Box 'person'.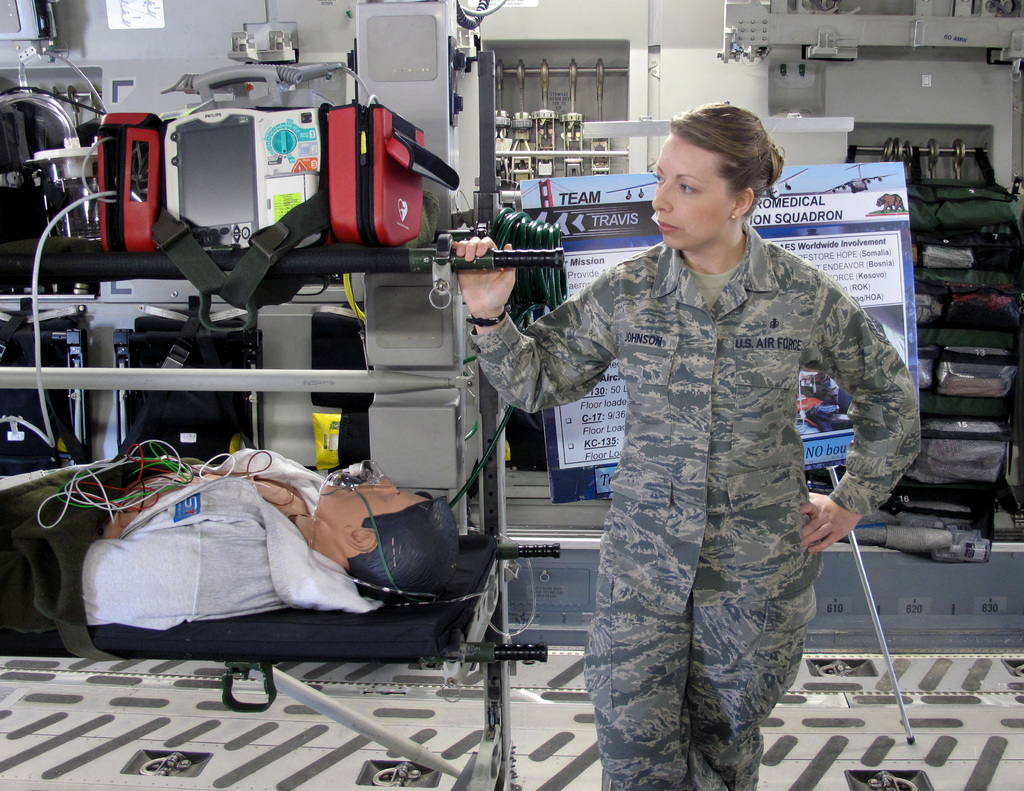
450:106:921:790.
